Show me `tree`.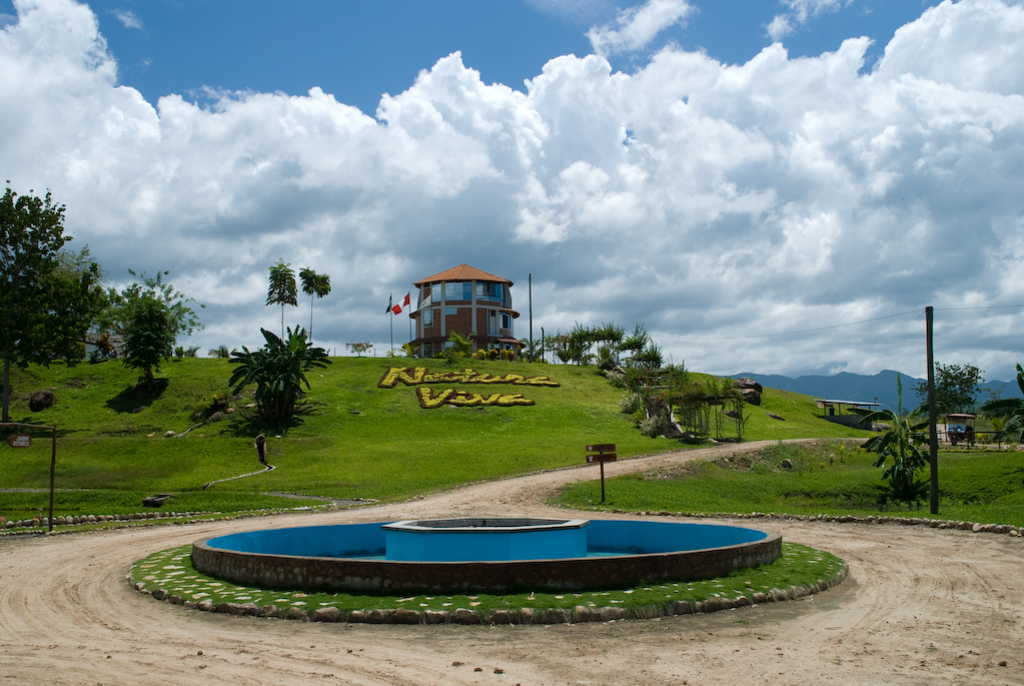
`tree` is here: rect(228, 325, 328, 442).
